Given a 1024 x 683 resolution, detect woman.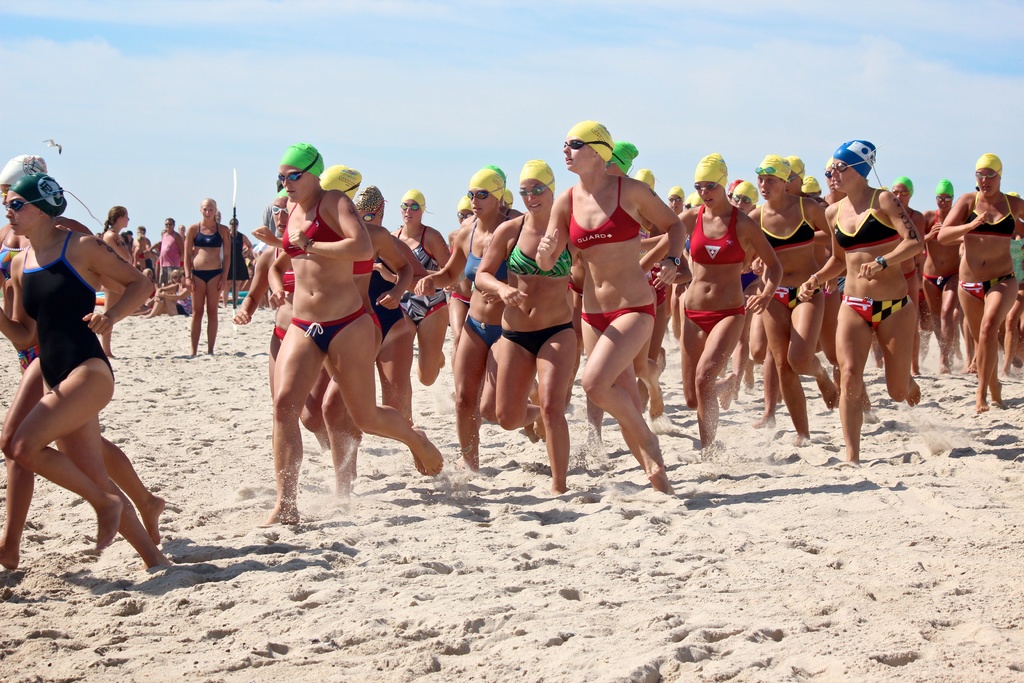
[x1=669, y1=190, x2=686, y2=220].
